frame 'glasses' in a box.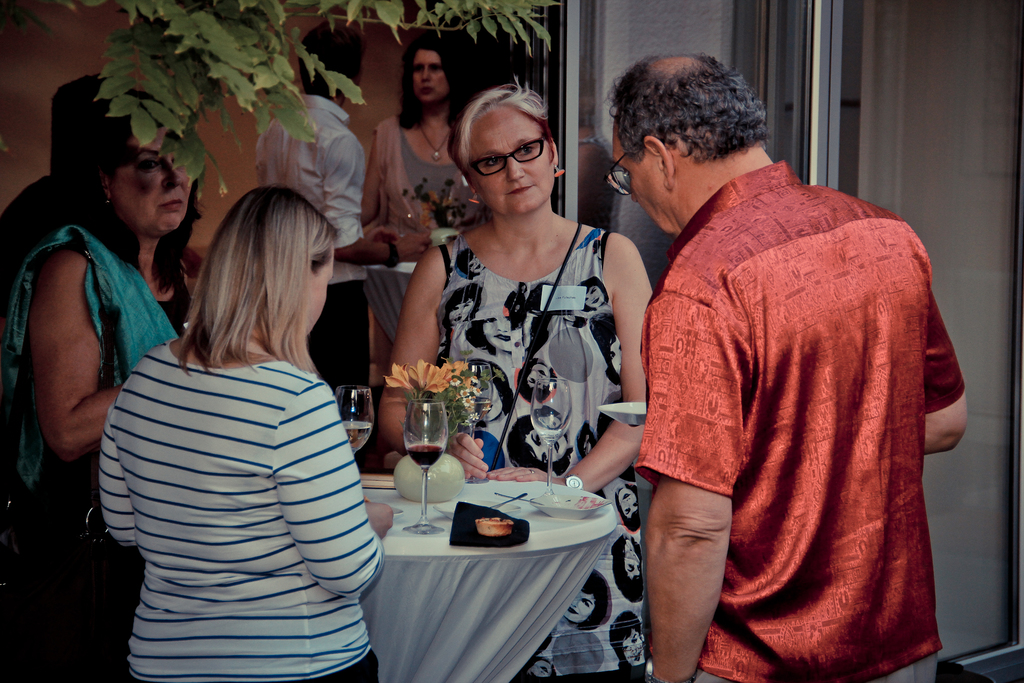
(x1=465, y1=129, x2=564, y2=175).
